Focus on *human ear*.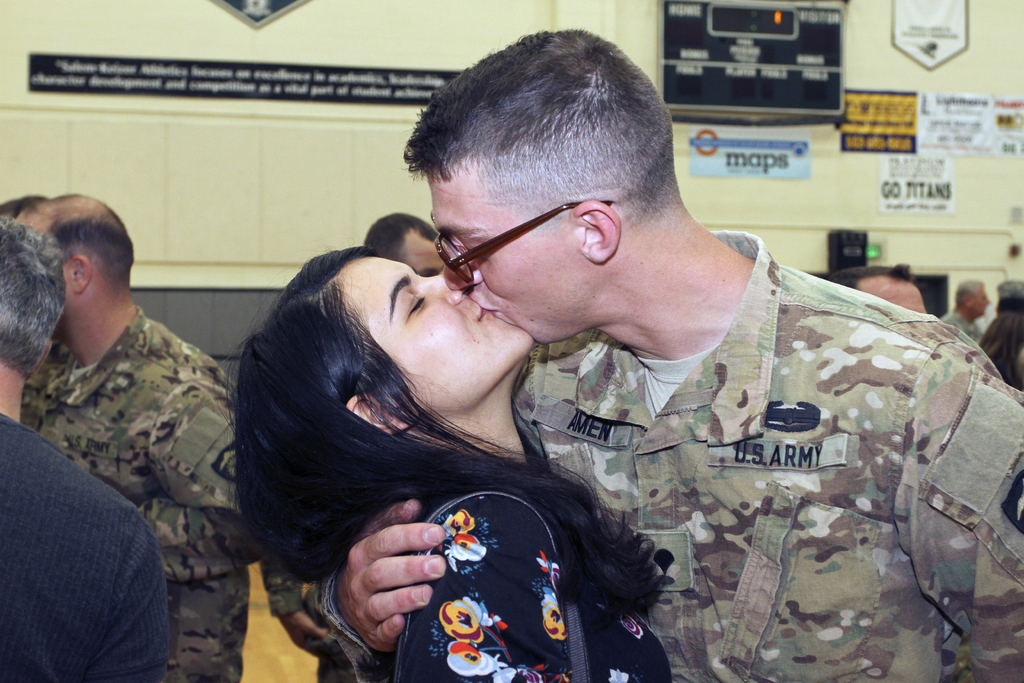
Focused at {"left": 572, "top": 199, "right": 623, "bottom": 265}.
